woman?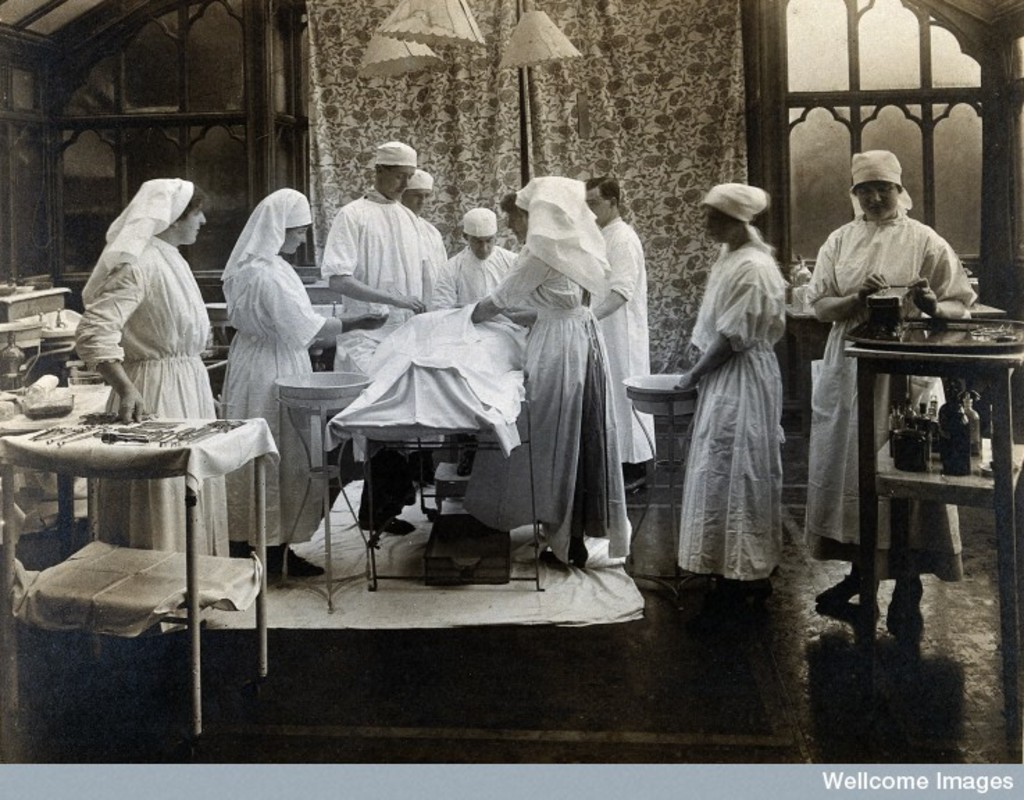
crop(682, 186, 814, 625)
